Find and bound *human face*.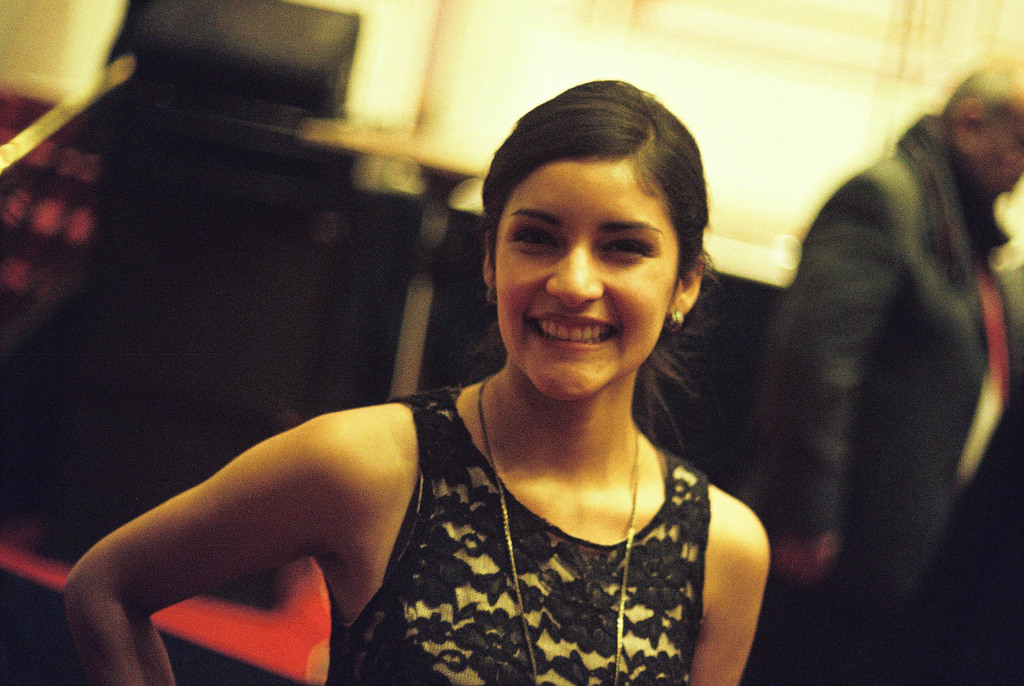
Bound: crop(486, 151, 684, 397).
